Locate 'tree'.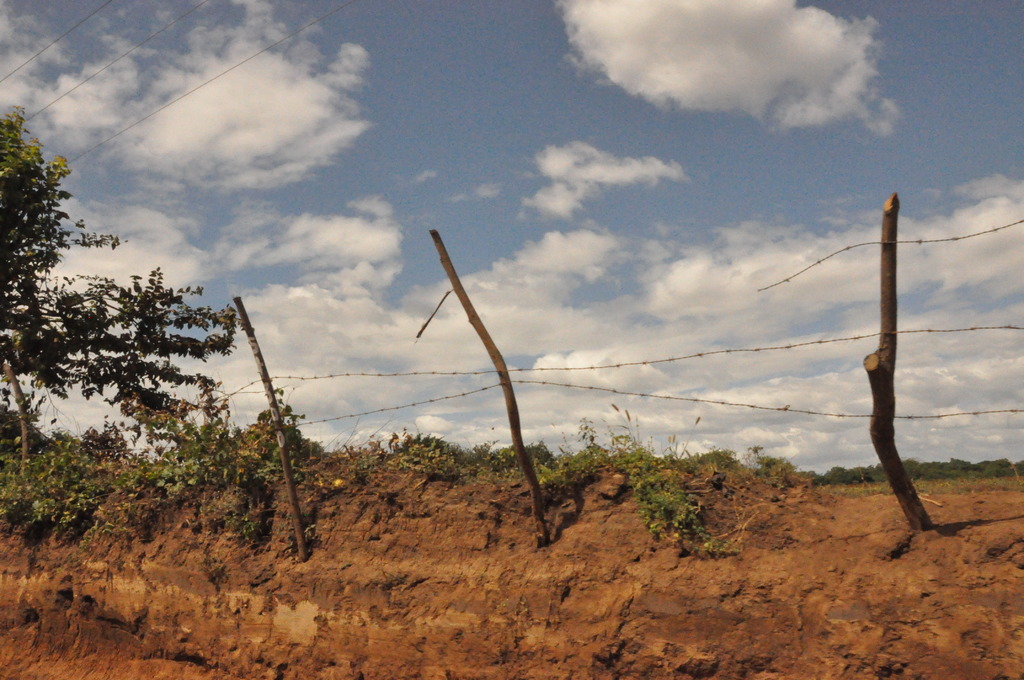
Bounding box: pyautogui.locateOnScreen(0, 109, 239, 476).
